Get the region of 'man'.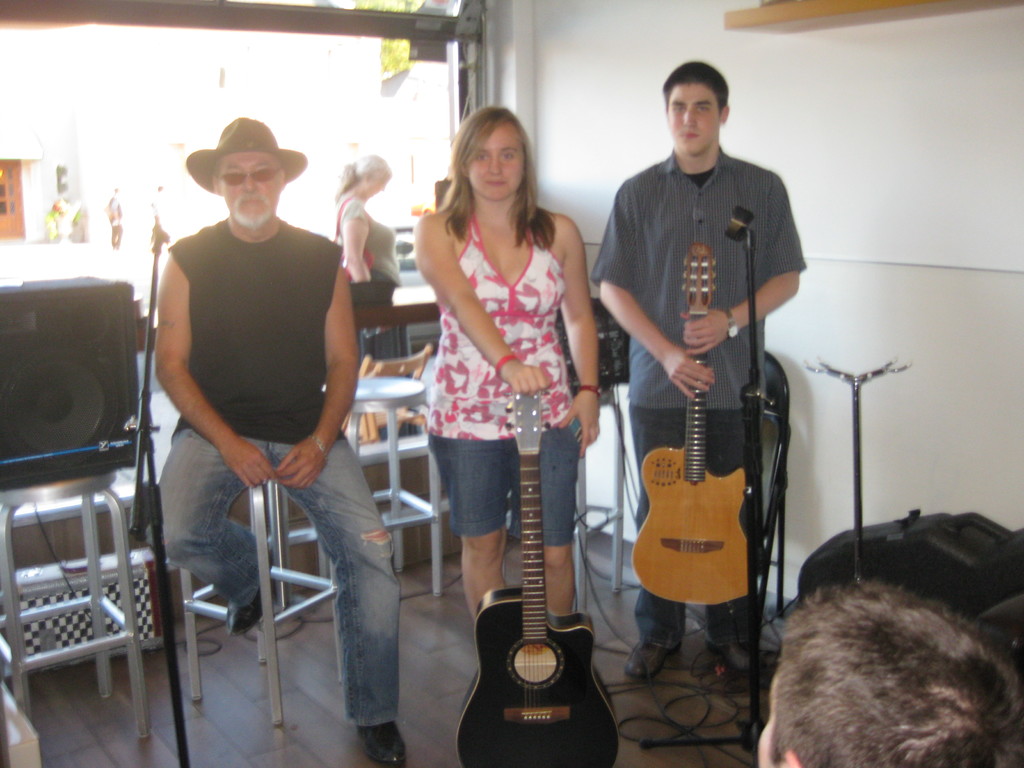
rect(755, 573, 1023, 767).
